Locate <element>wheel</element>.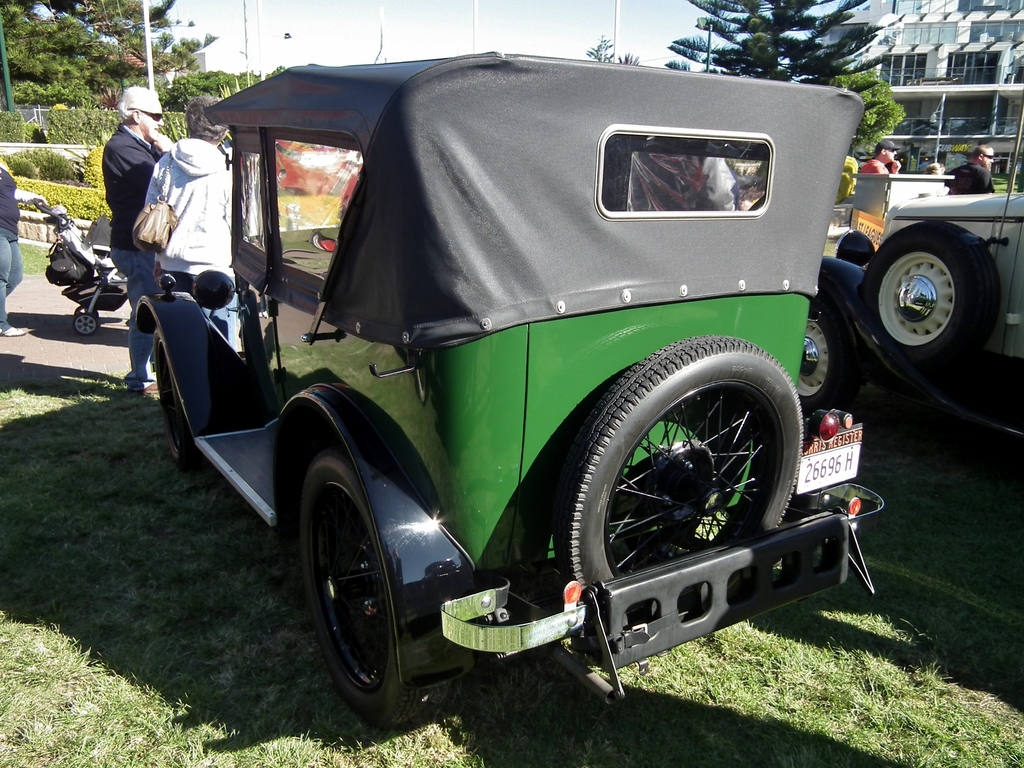
Bounding box: detection(863, 217, 1006, 371).
